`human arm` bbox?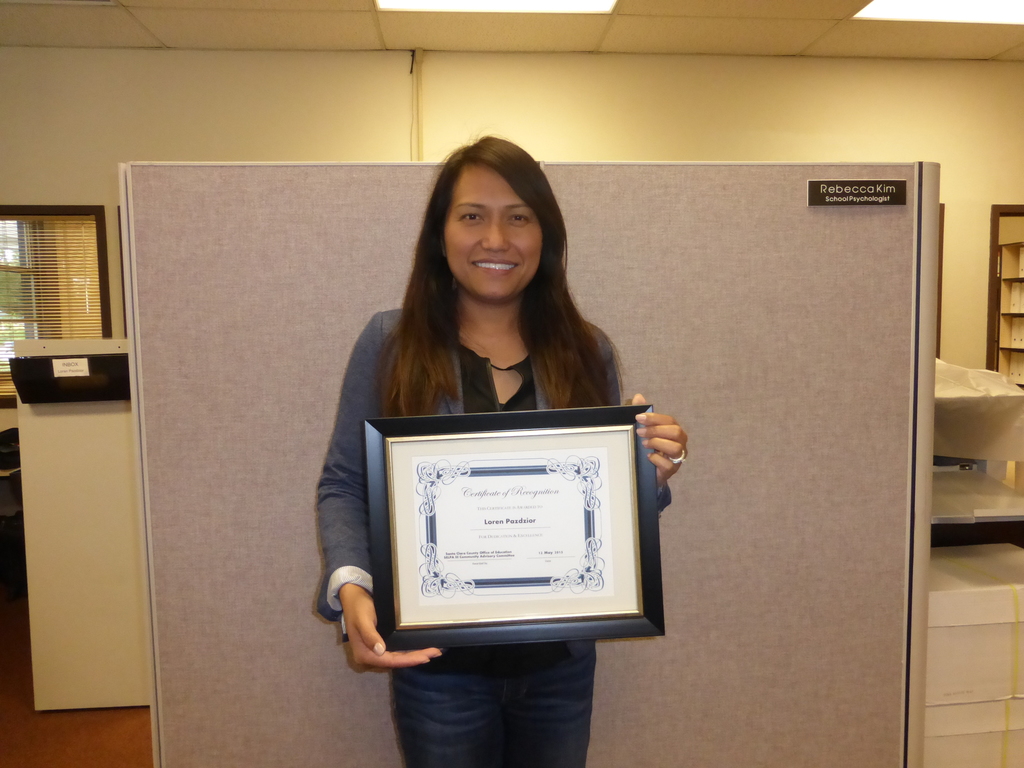
bbox=(305, 390, 402, 712)
